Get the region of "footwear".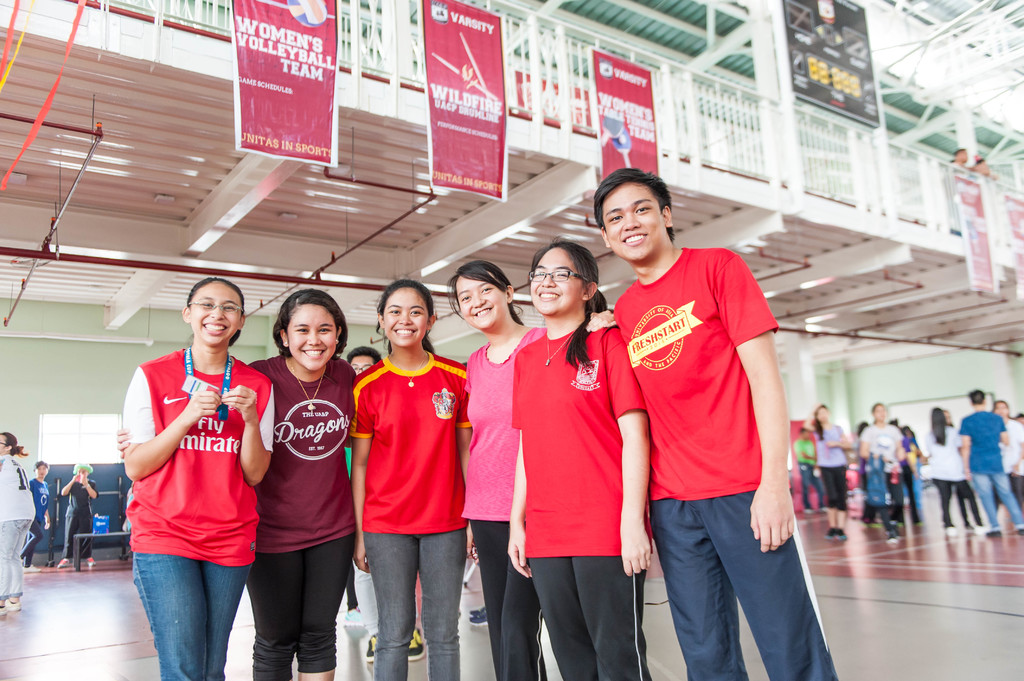
<box>469,602,488,609</box>.
